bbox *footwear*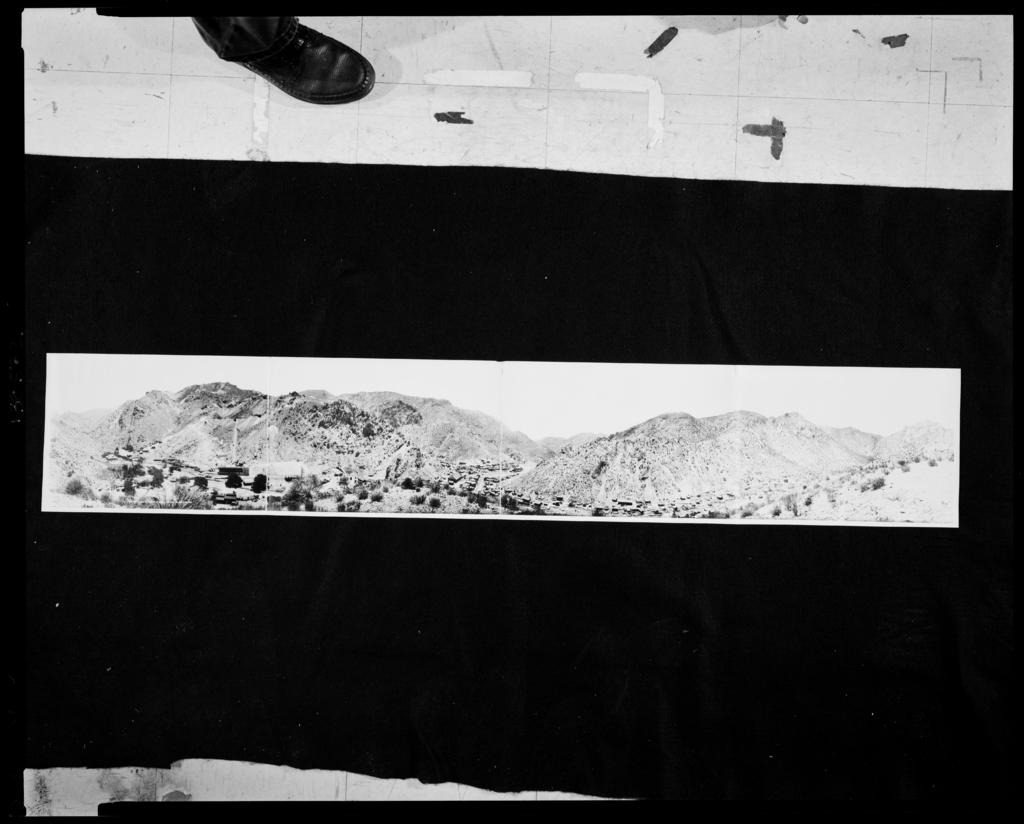
[left=179, top=6, right=401, bottom=120]
